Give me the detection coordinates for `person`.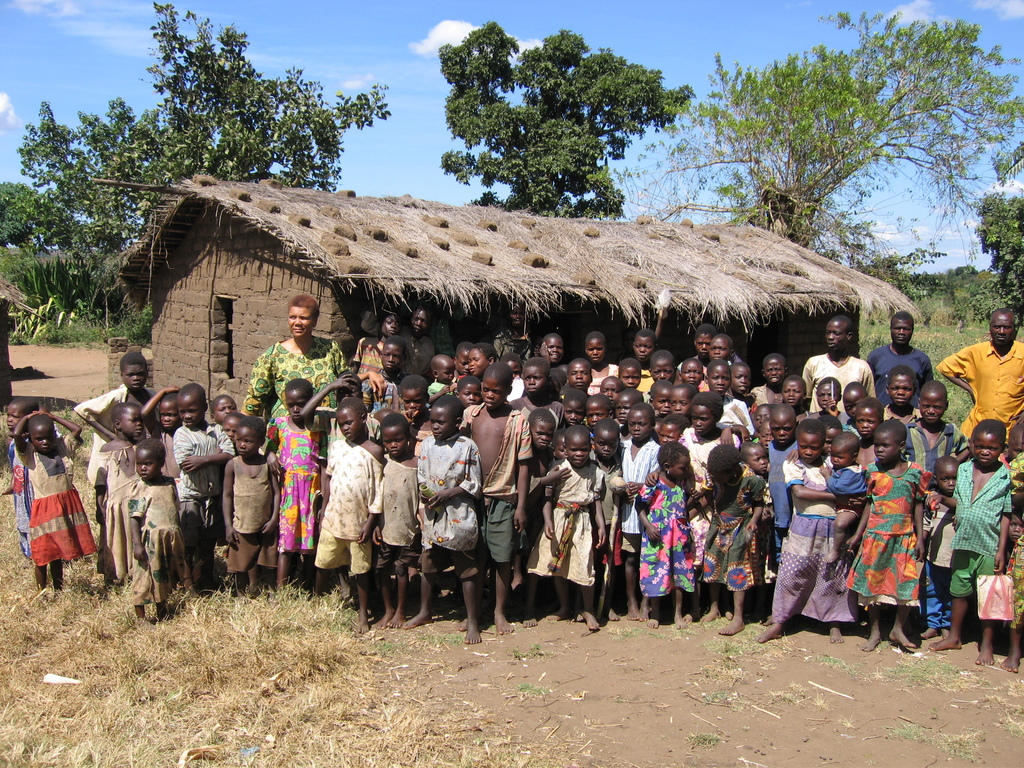
select_region(748, 401, 774, 430).
